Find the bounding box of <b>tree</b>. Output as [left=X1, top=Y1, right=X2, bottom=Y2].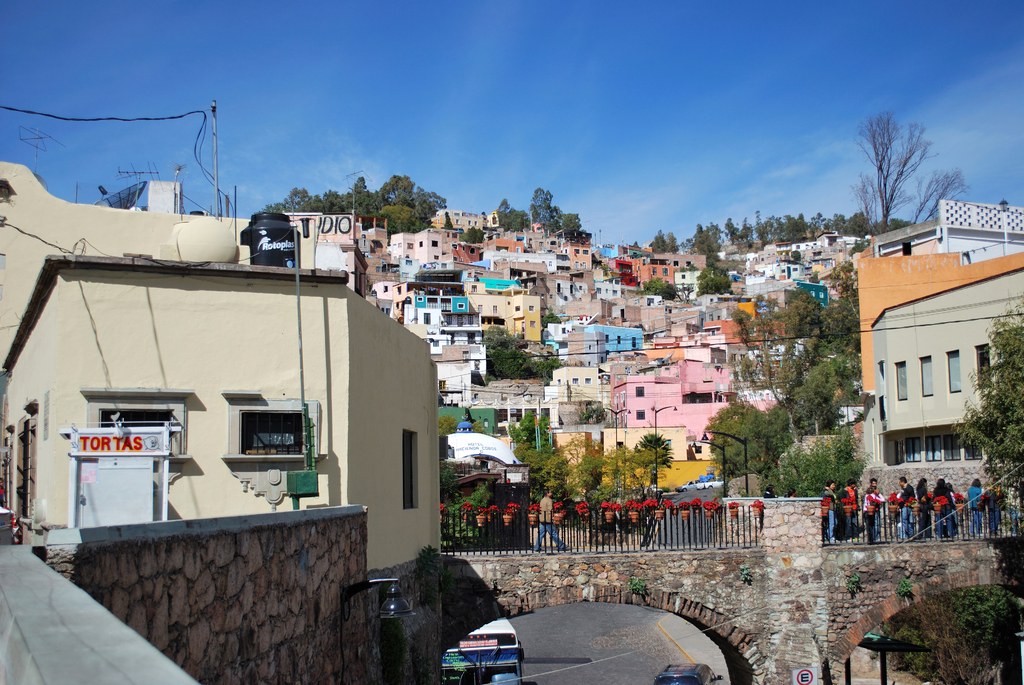
[left=438, top=412, right=458, bottom=437].
